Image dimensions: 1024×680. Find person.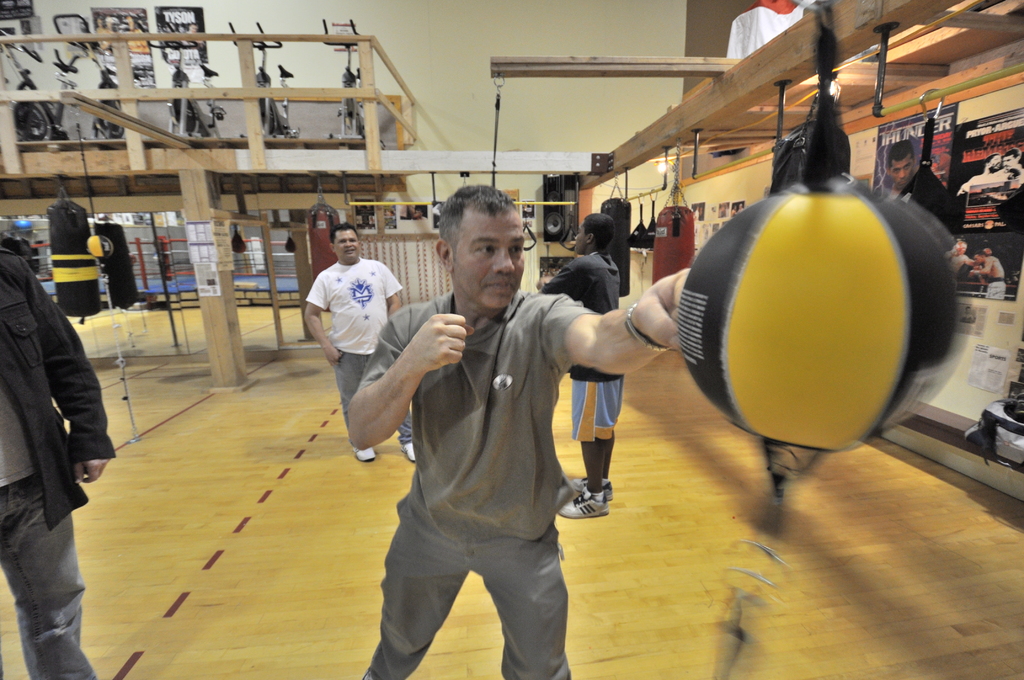
535 216 618 524.
